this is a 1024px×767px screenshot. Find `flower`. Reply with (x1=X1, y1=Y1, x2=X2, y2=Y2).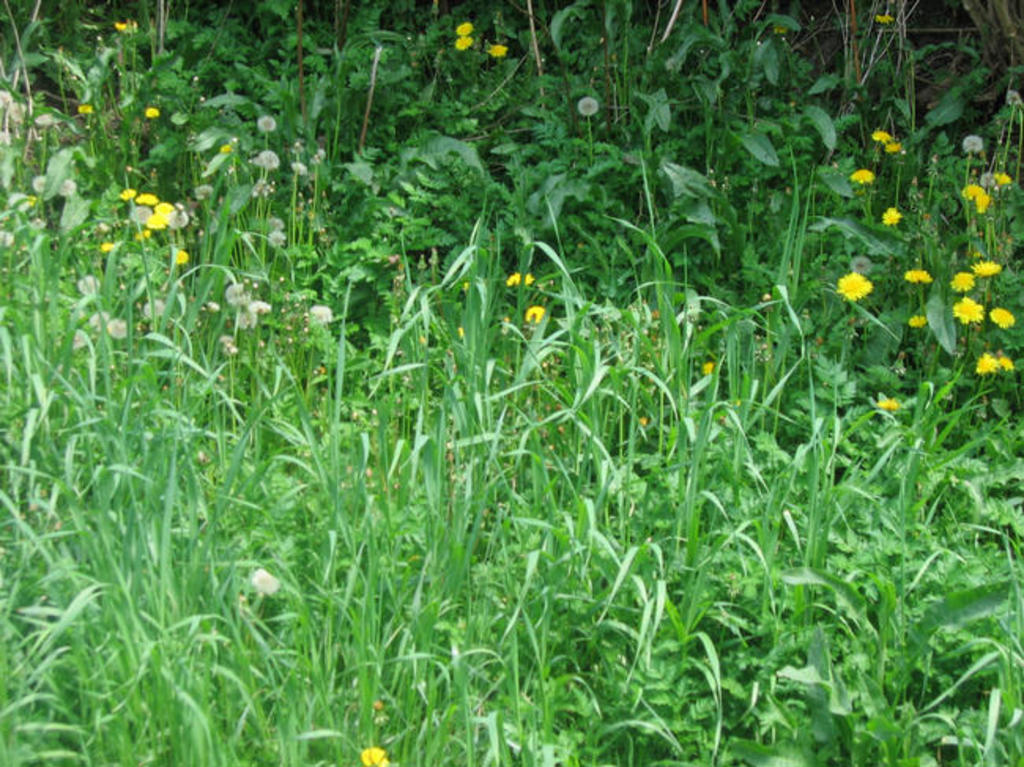
(x1=986, y1=304, x2=1015, y2=329).
